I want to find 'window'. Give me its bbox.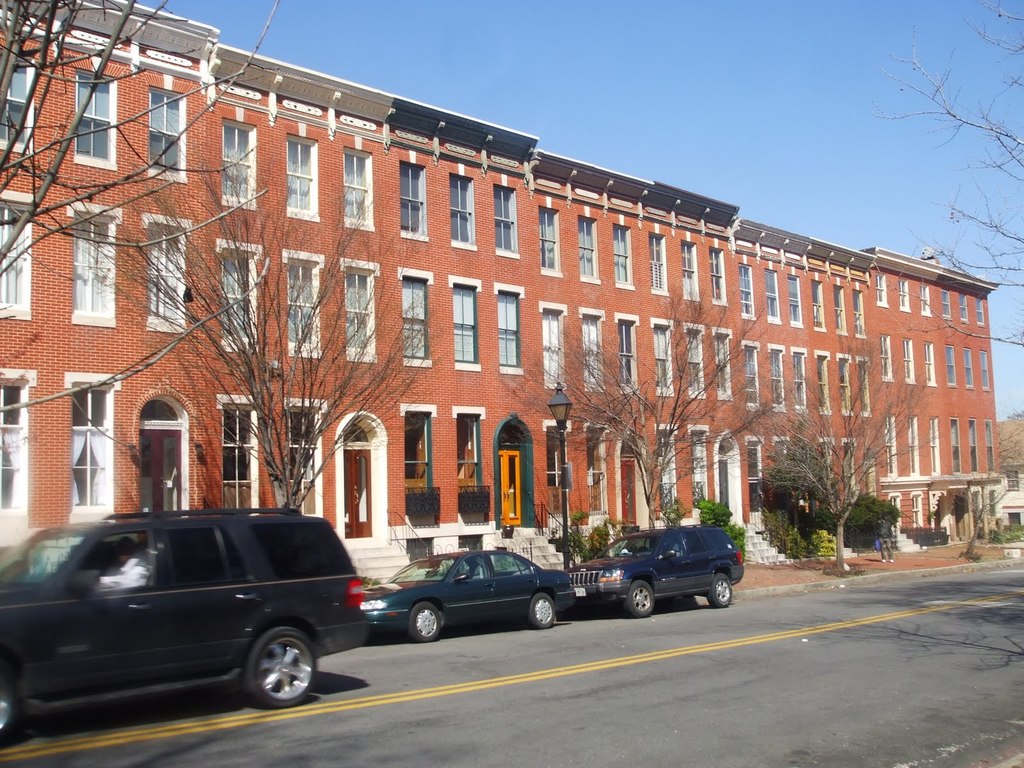
bbox=(0, 55, 32, 152).
